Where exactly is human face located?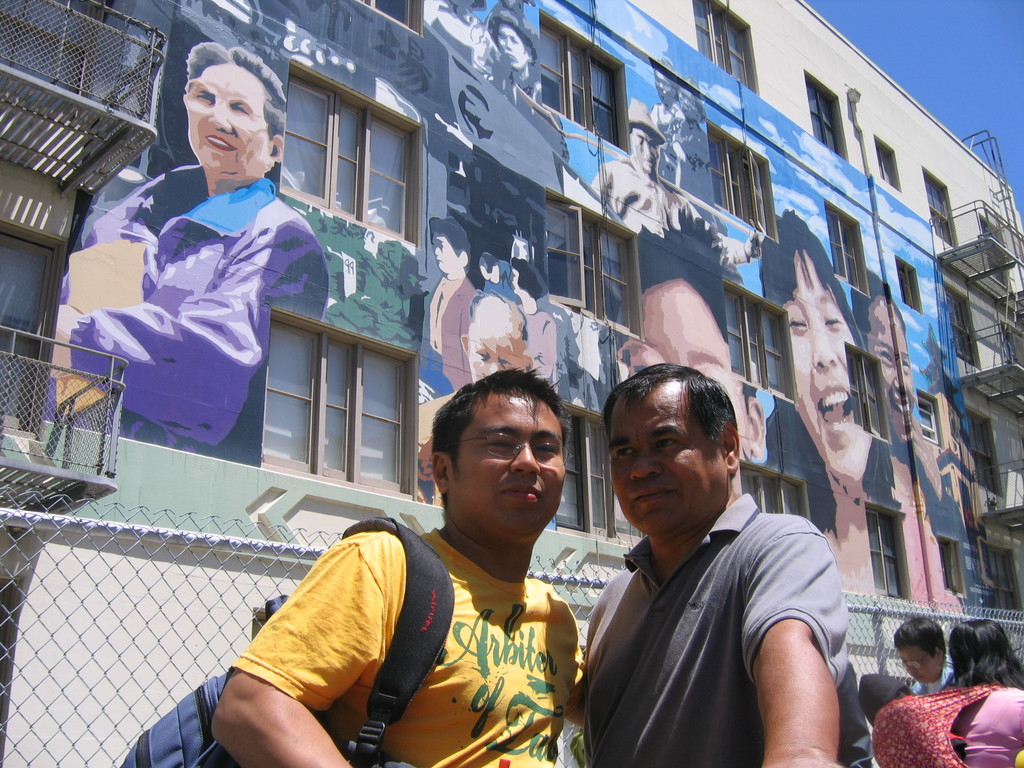
Its bounding box is [898, 646, 936, 681].
